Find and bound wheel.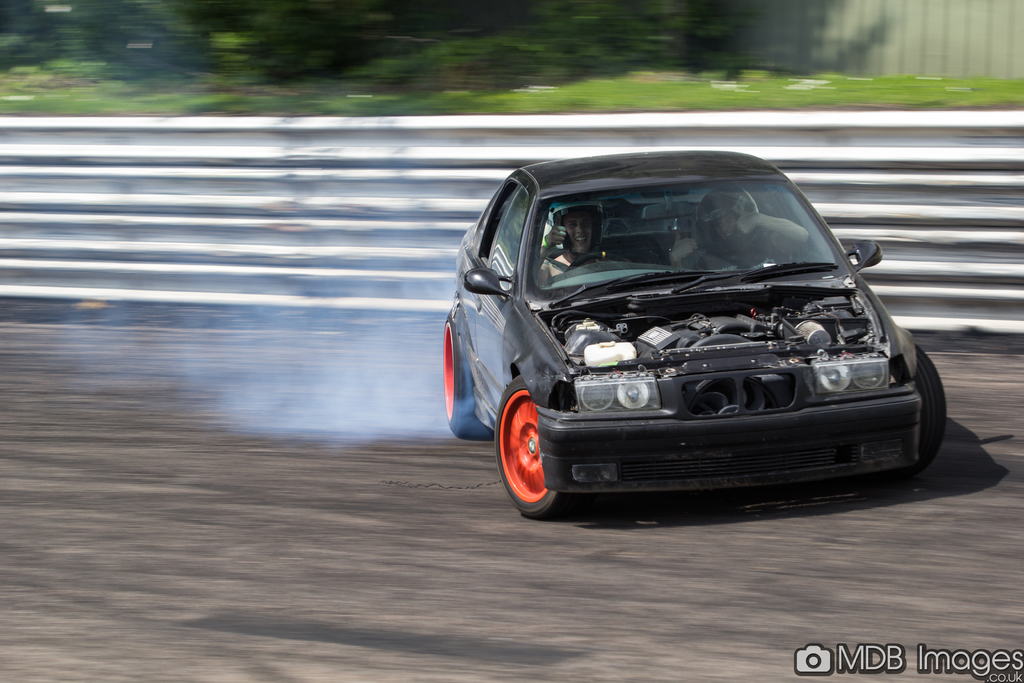
Bound: <box>568,250,634,268</box>.
